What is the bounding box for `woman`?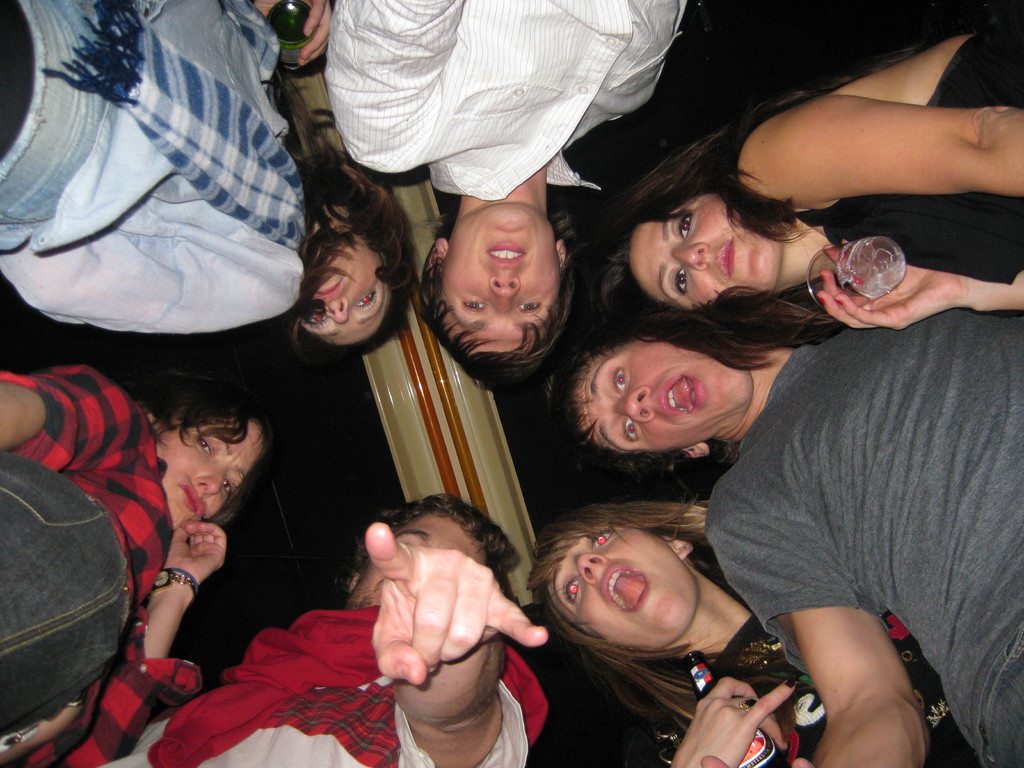
bbox=[0, 0, 413, 339].
